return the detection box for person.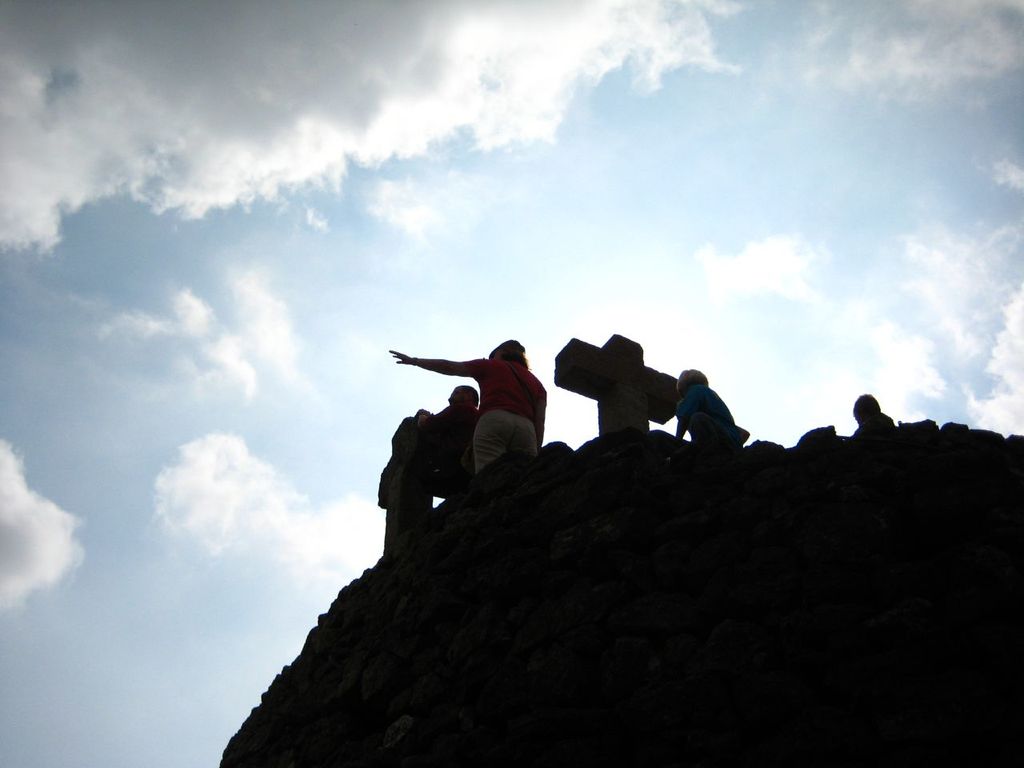
[677,350,743,470].
